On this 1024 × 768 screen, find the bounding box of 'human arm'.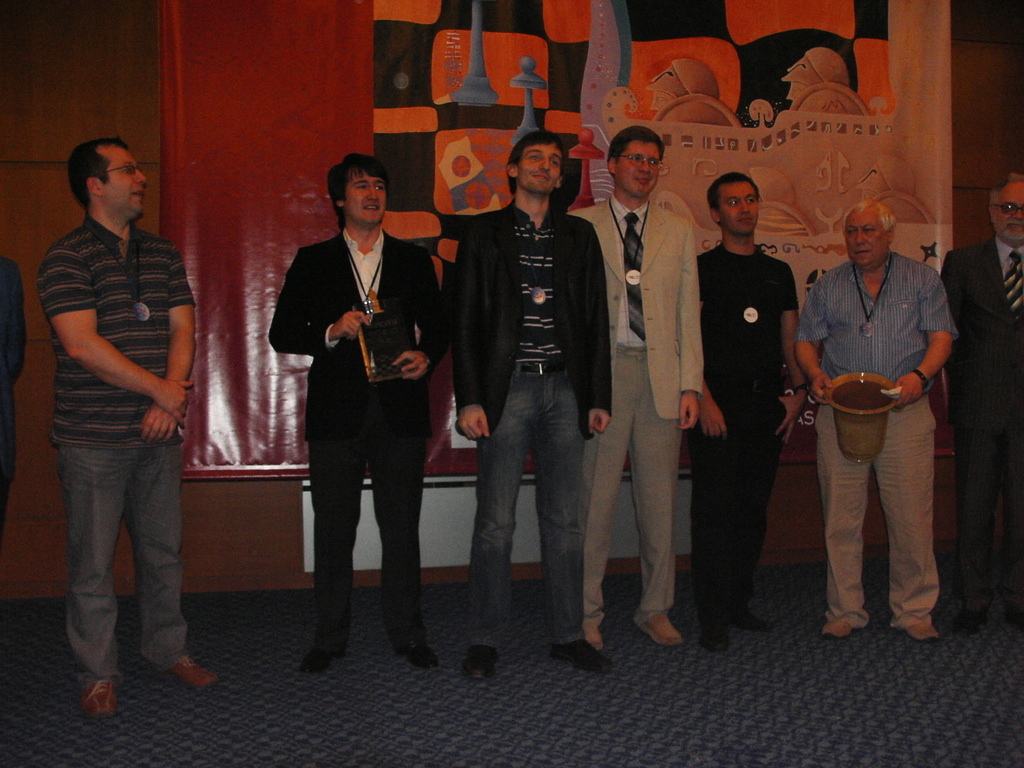
Bounding box: 144,257,201,448.
